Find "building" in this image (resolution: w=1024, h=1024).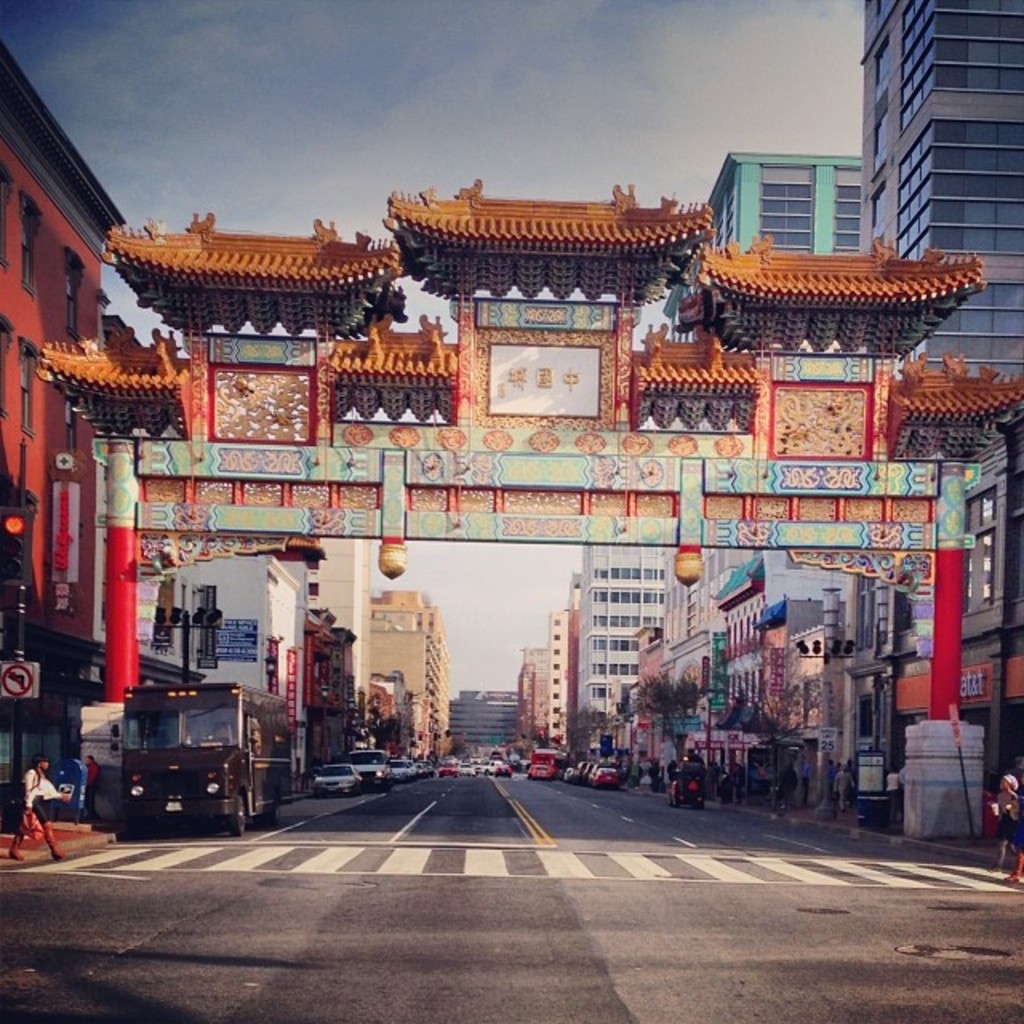
{"left": 709, "top": 152, "right": 866, "bottom": 253}.
